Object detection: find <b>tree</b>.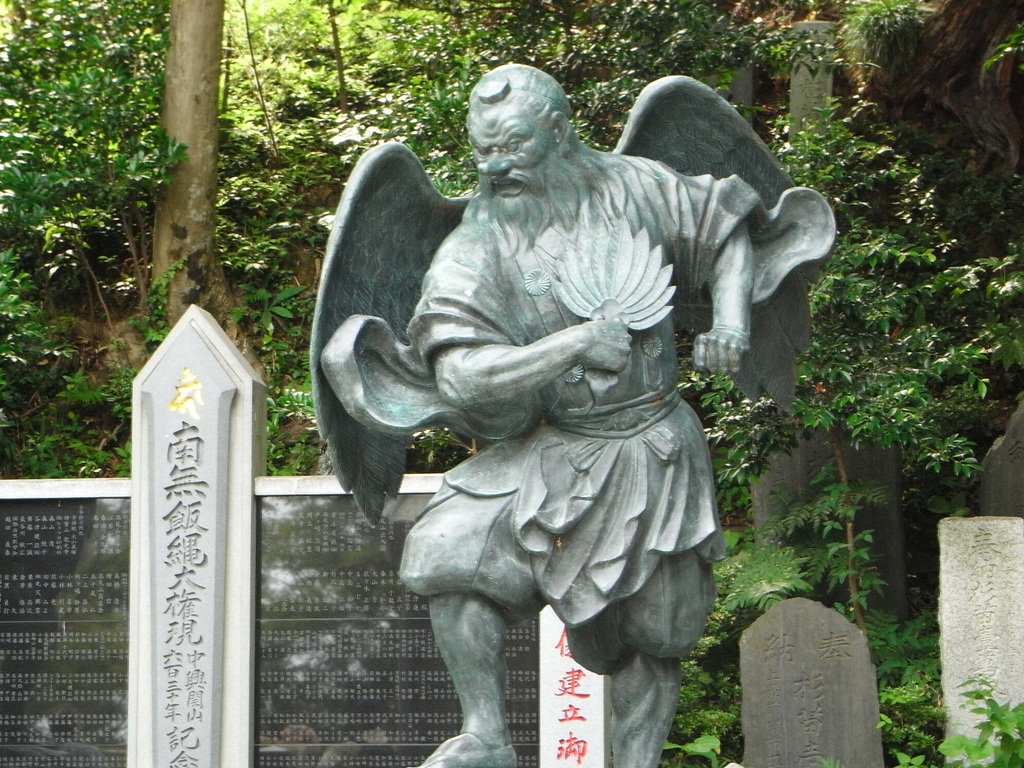
(166, 4, 248, 347).
